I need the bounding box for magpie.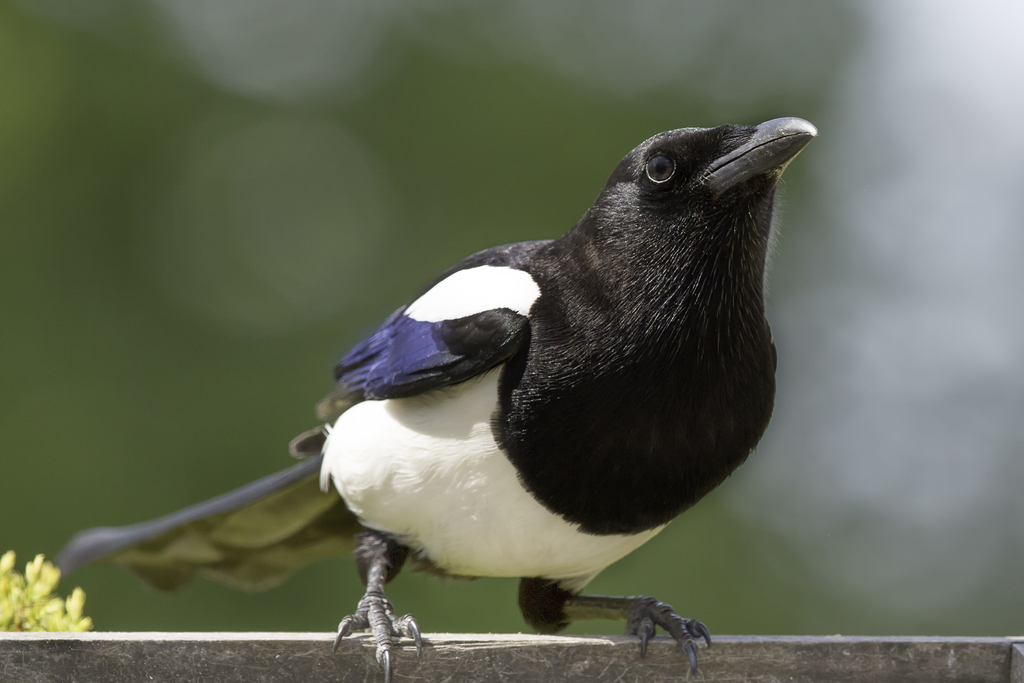
Here it is: {"left": 56, "top": 117, "right": 817, "bottom": 682}.
